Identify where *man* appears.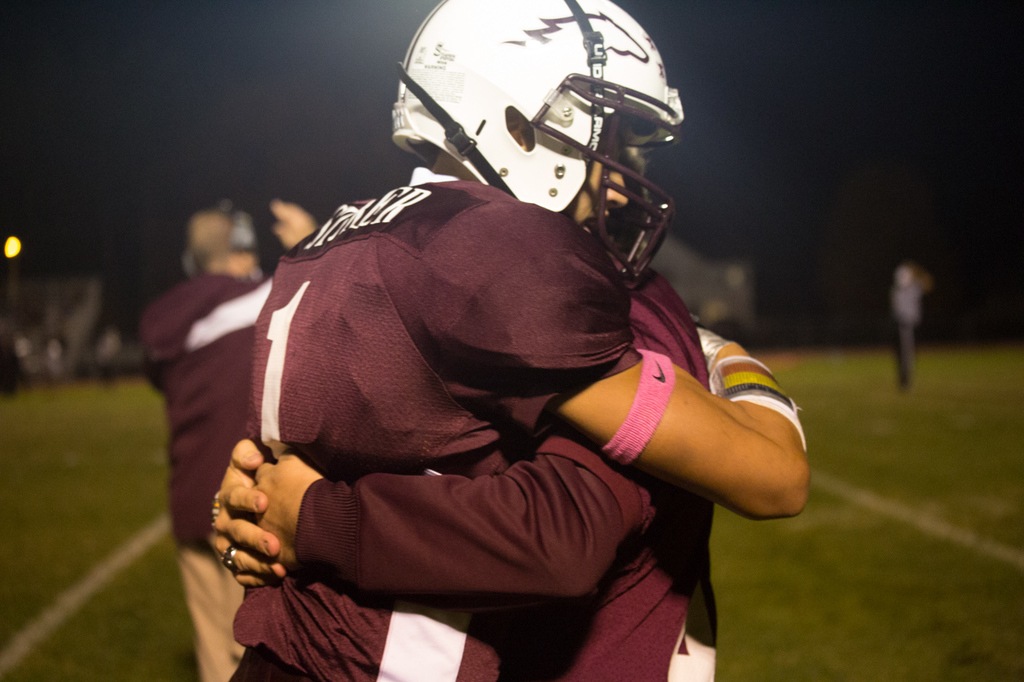
Appears at box=[143, 70, 818, 679].
